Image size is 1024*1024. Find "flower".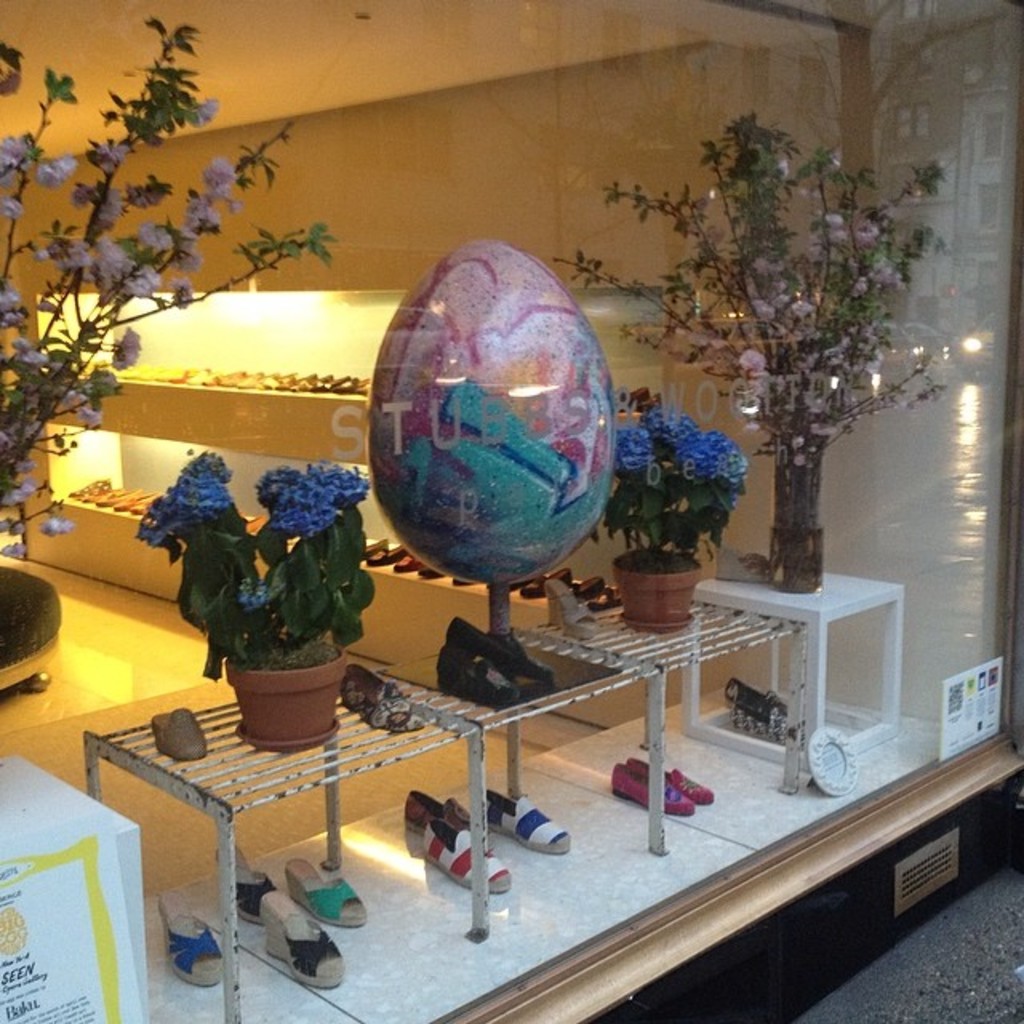
[left=91, top=141, right=126, bottom=178].
